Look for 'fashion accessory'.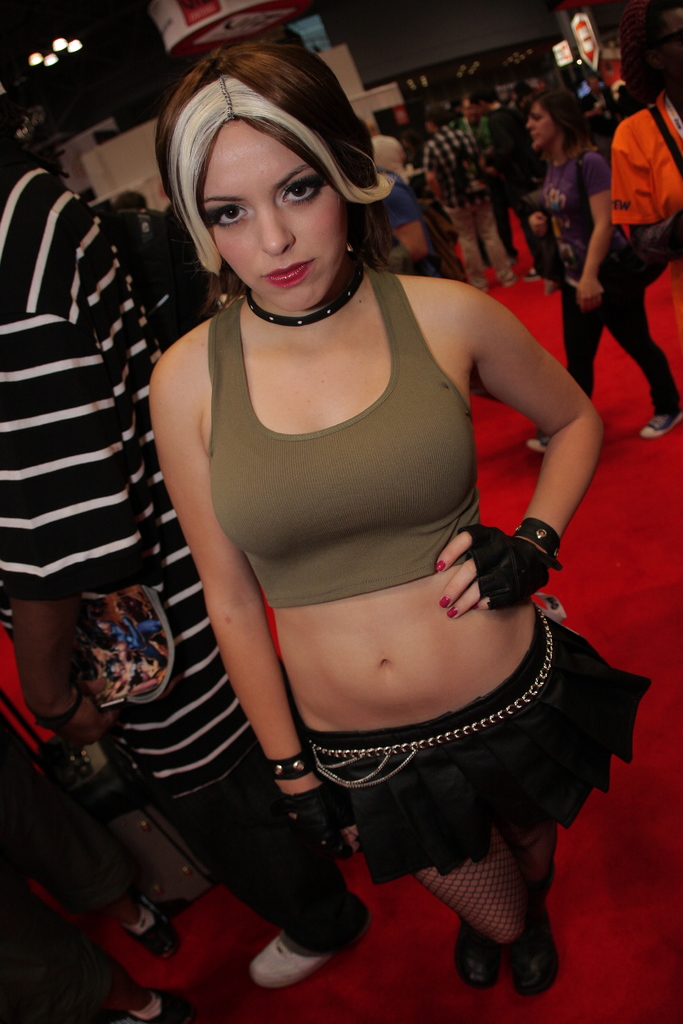
Found: <box>456,500,572,608</box>.
